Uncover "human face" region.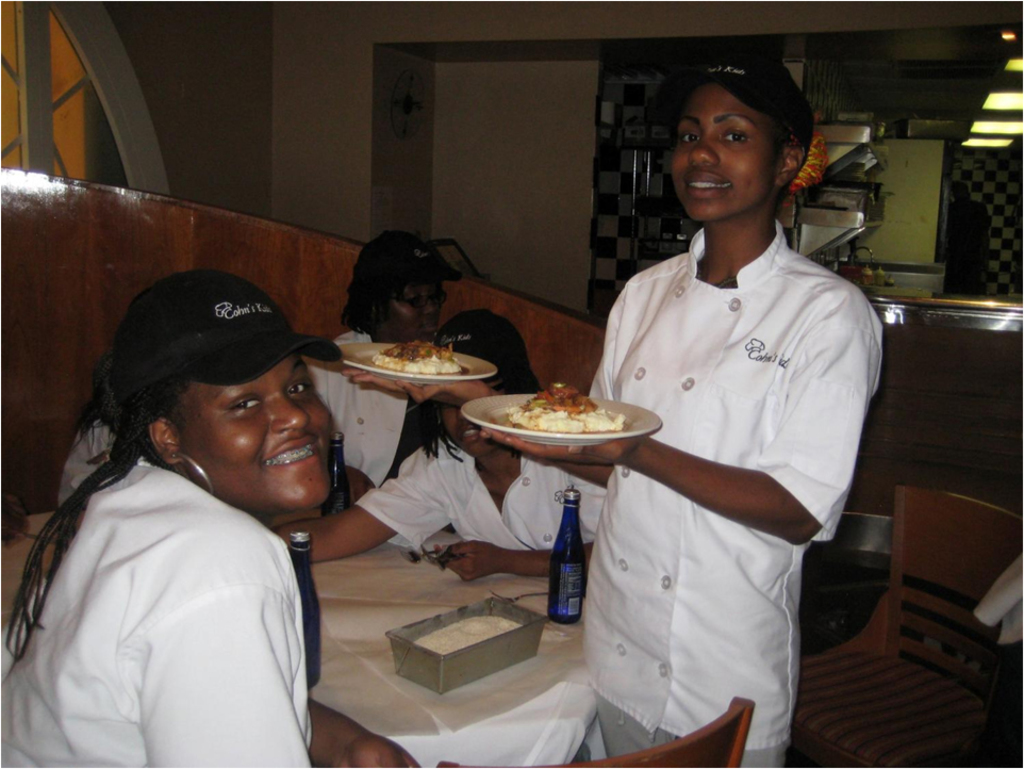
Uncovered: bbox=[385, 283, 457, 344].
